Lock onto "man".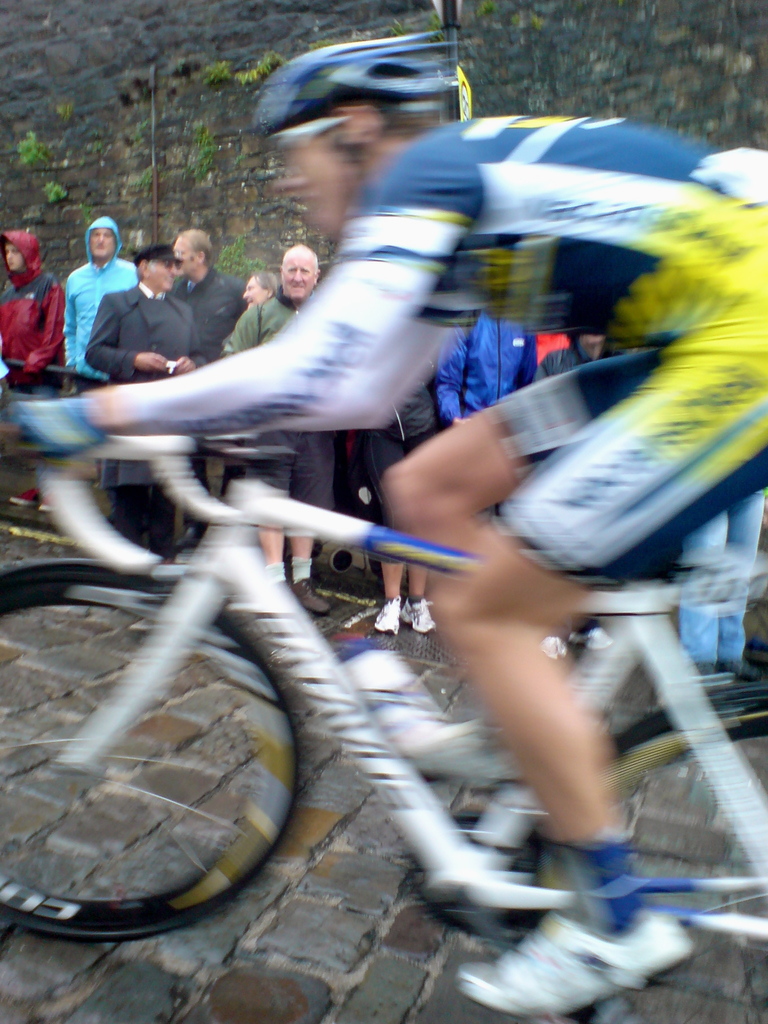
Locked: (164,227,248,349).
